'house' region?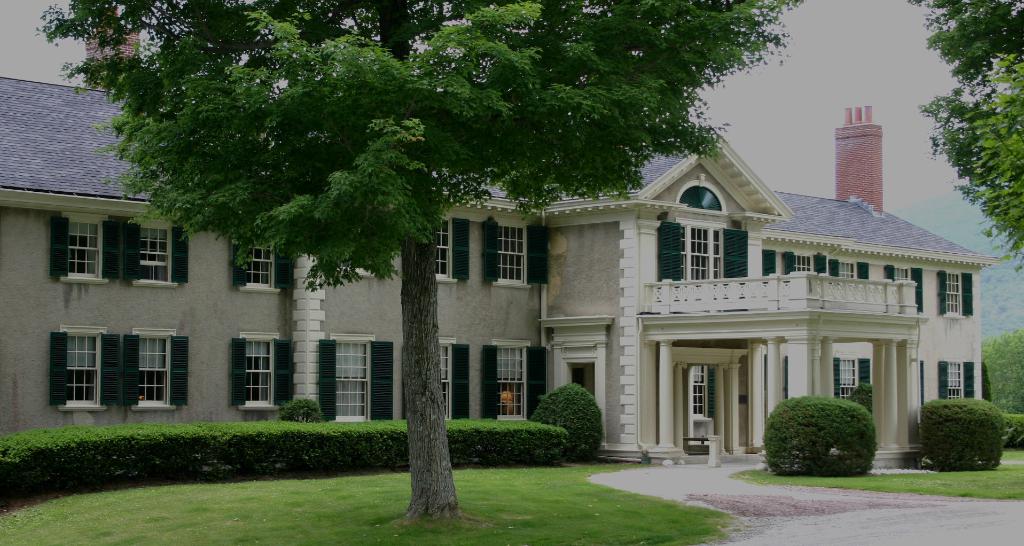
Rect(0, 4, 544, 434)
